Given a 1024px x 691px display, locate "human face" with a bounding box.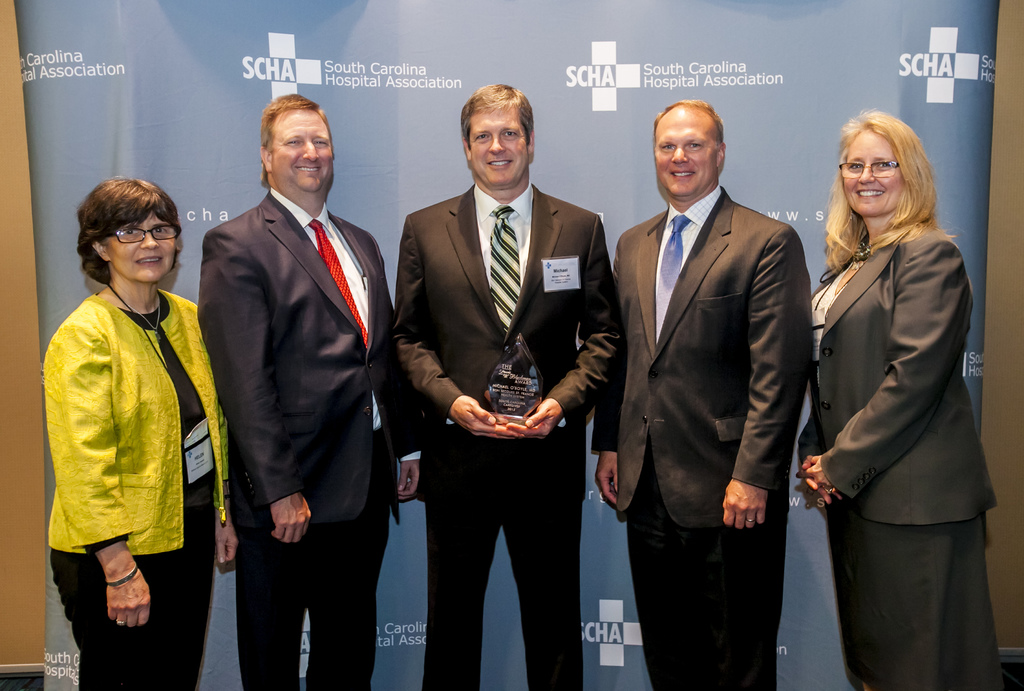
Located: [left=658, top=109, right=719, bottom=202].
